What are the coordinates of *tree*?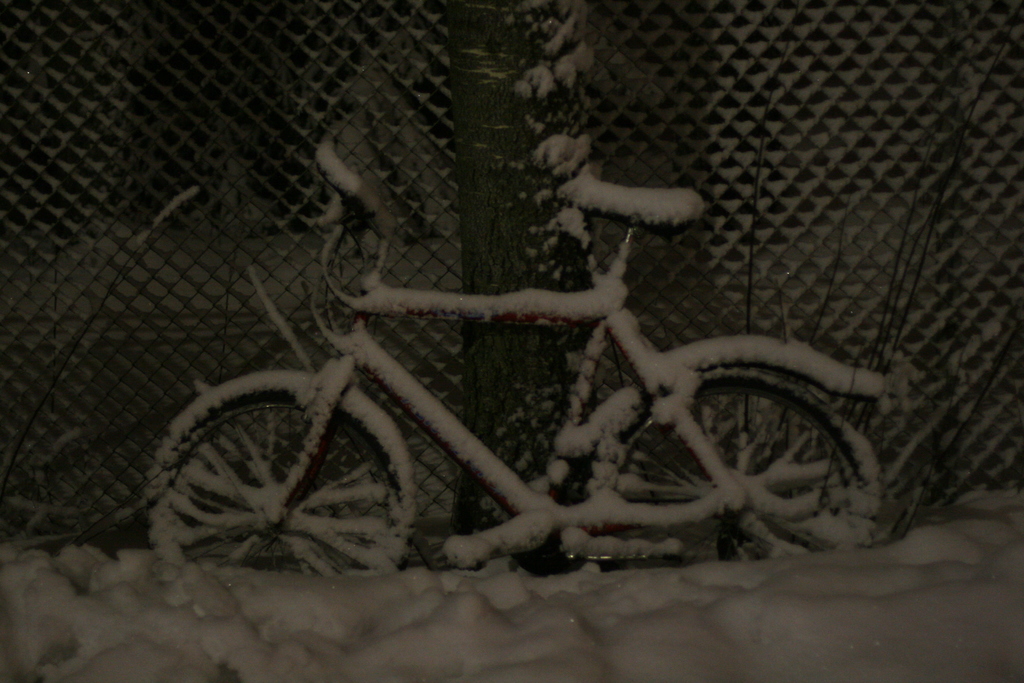
{"left": 456, "top": 0, "right": 572, "bottom": 561}.
